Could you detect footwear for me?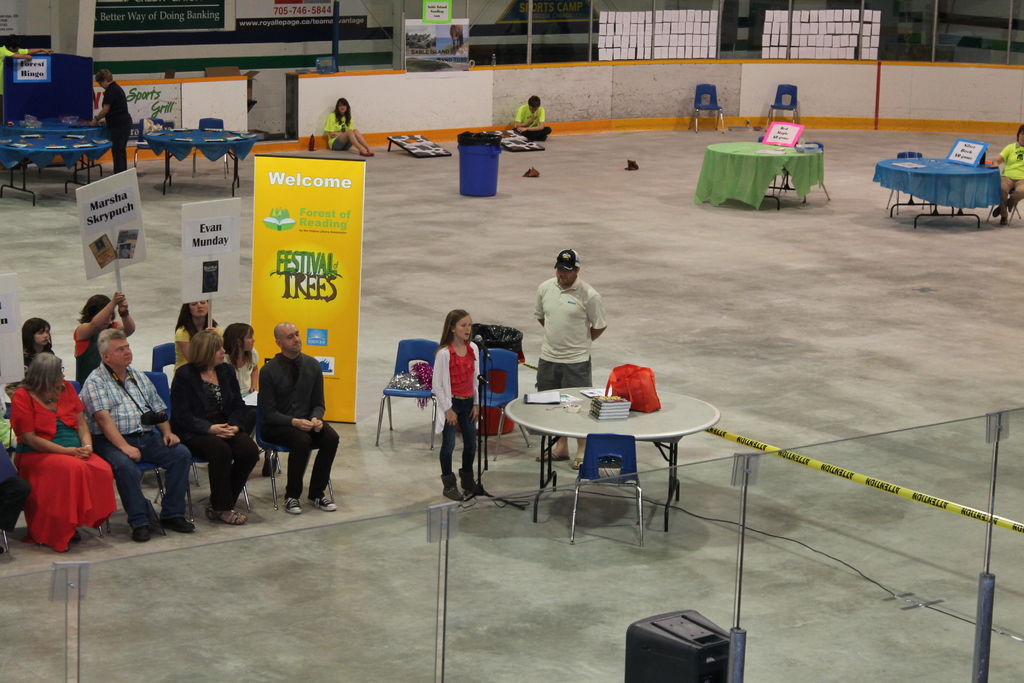
Detection result: 537/450/571/465.
